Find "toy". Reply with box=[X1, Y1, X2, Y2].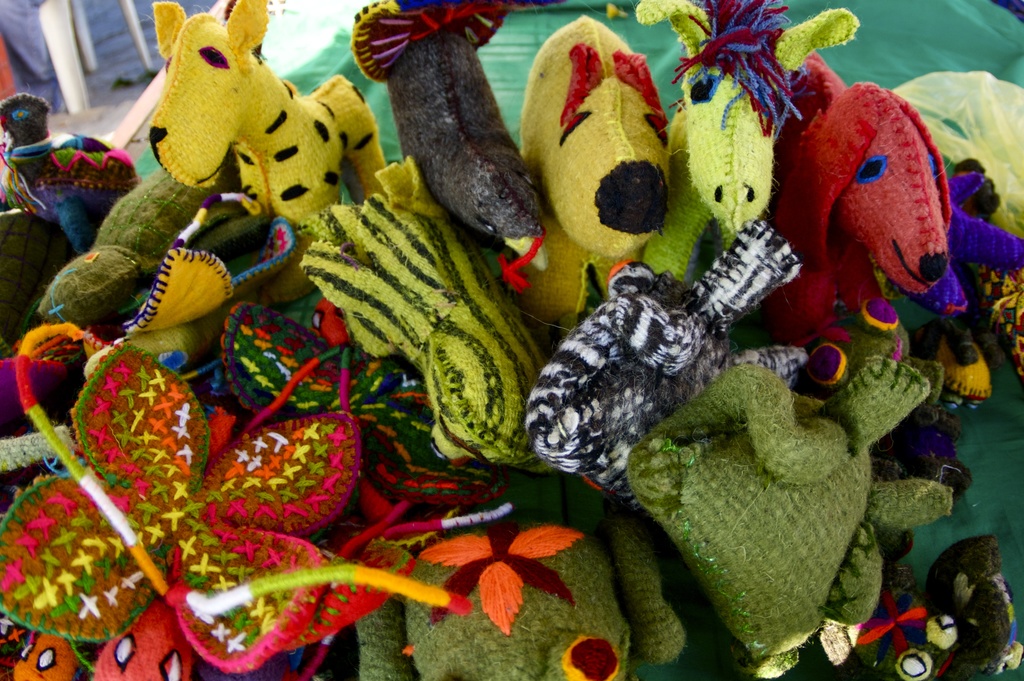
box=[851, 518, 966, 680].
